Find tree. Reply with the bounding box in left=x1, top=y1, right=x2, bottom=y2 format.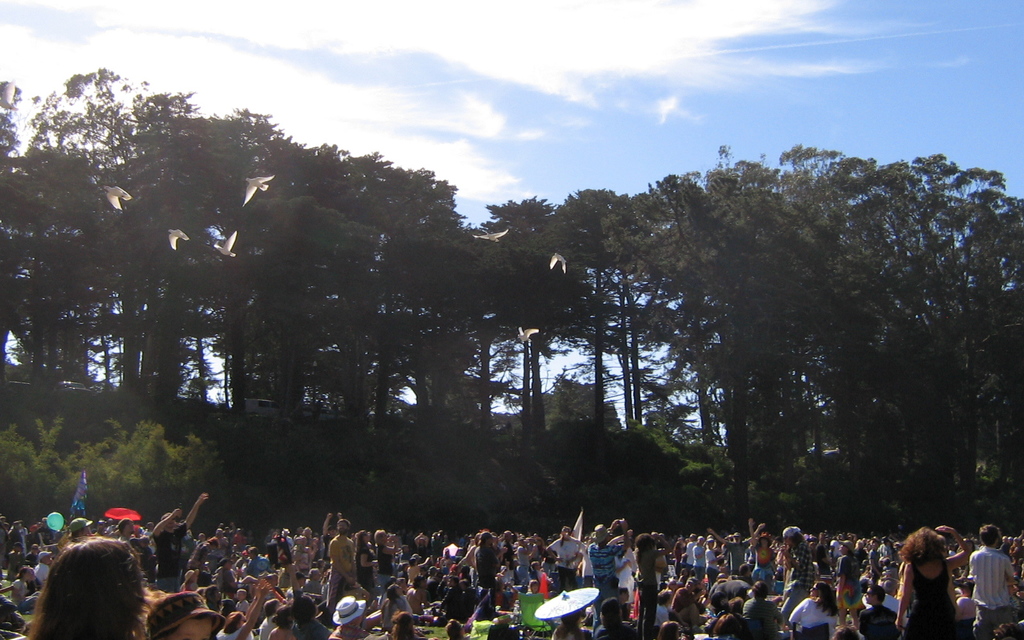
left=347, top=164, right=470, bottom=437.
